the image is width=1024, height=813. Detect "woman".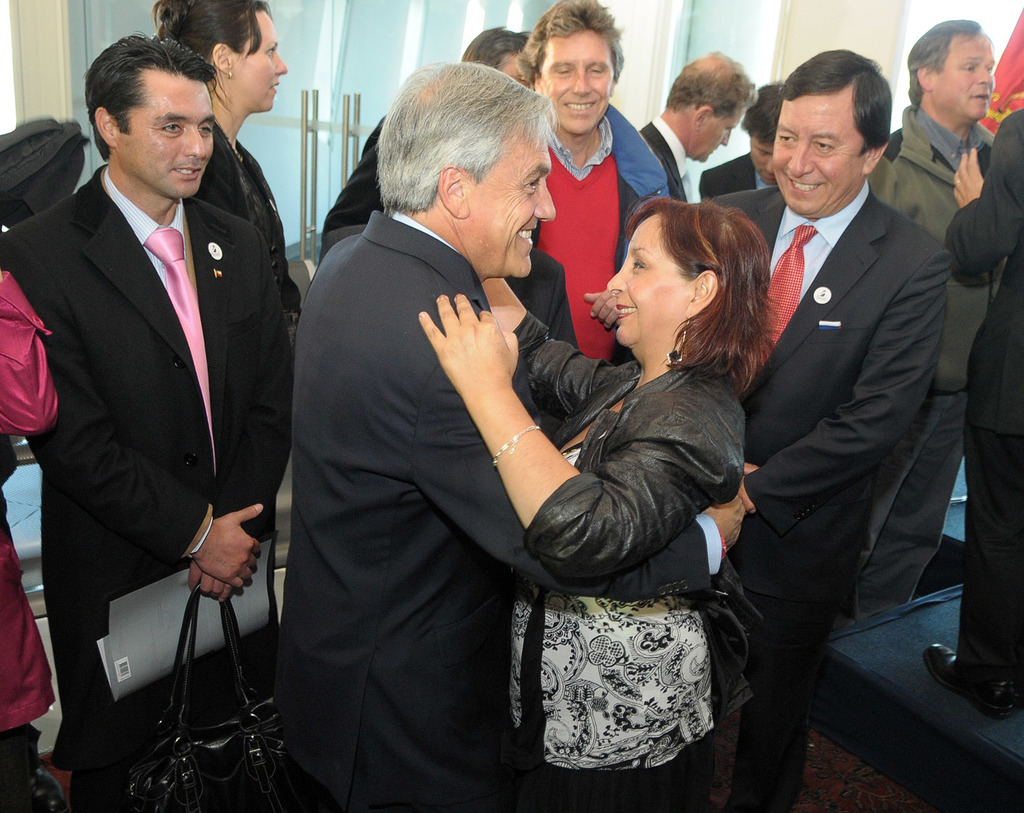
Detection: Rect(509, 160, 781, 803).
